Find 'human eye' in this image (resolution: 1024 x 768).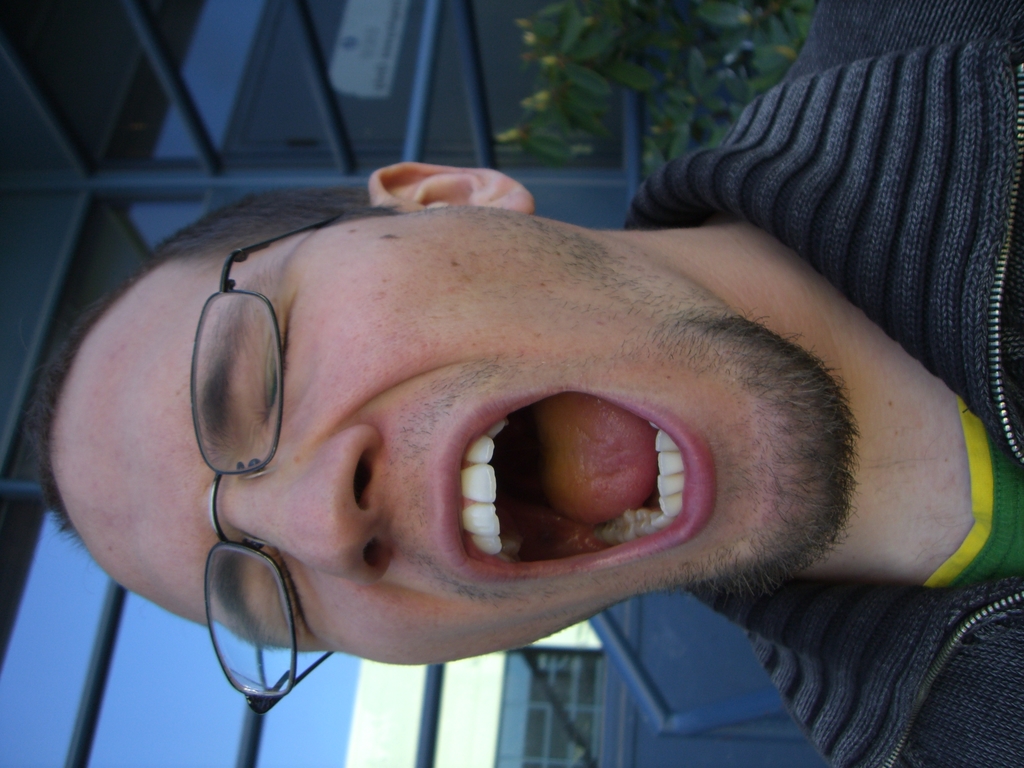
(228,282,291,446).
